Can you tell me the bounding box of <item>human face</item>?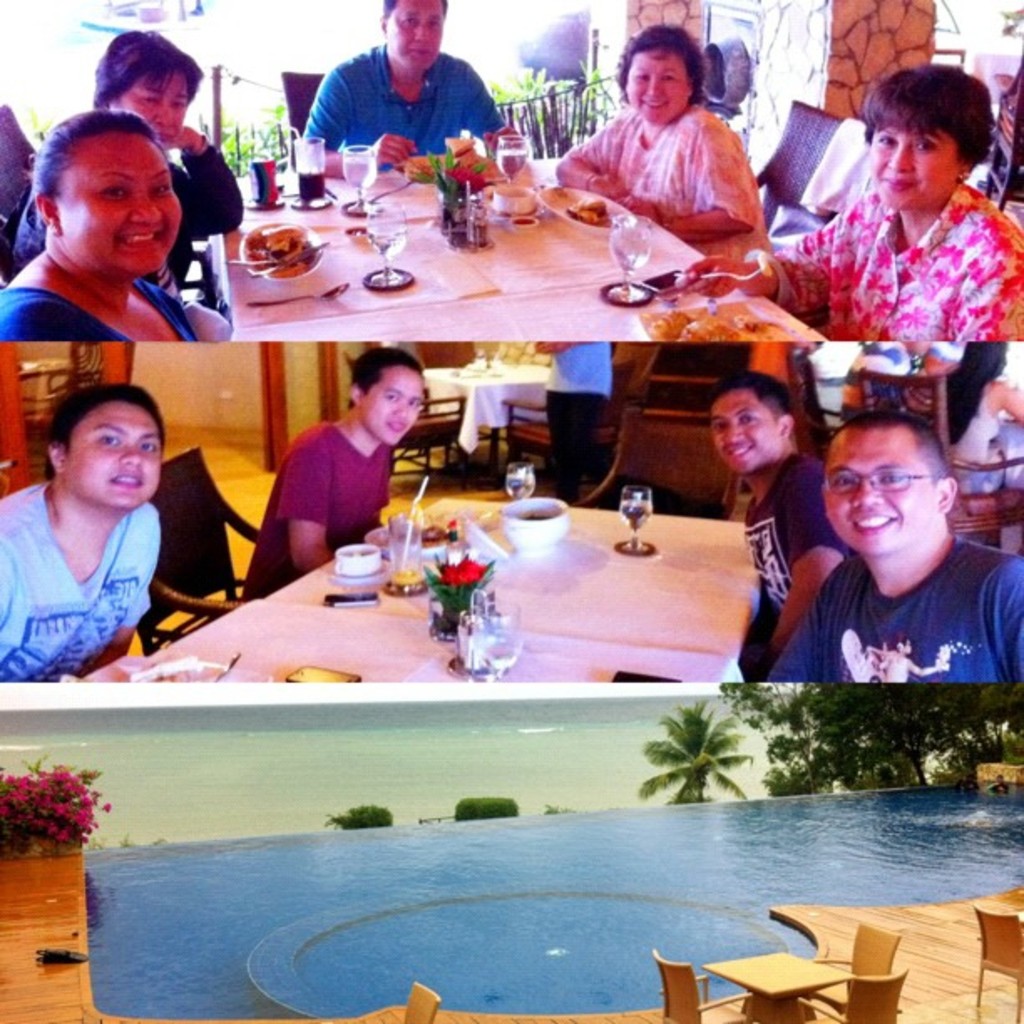
[711, 388, 781, 474].
